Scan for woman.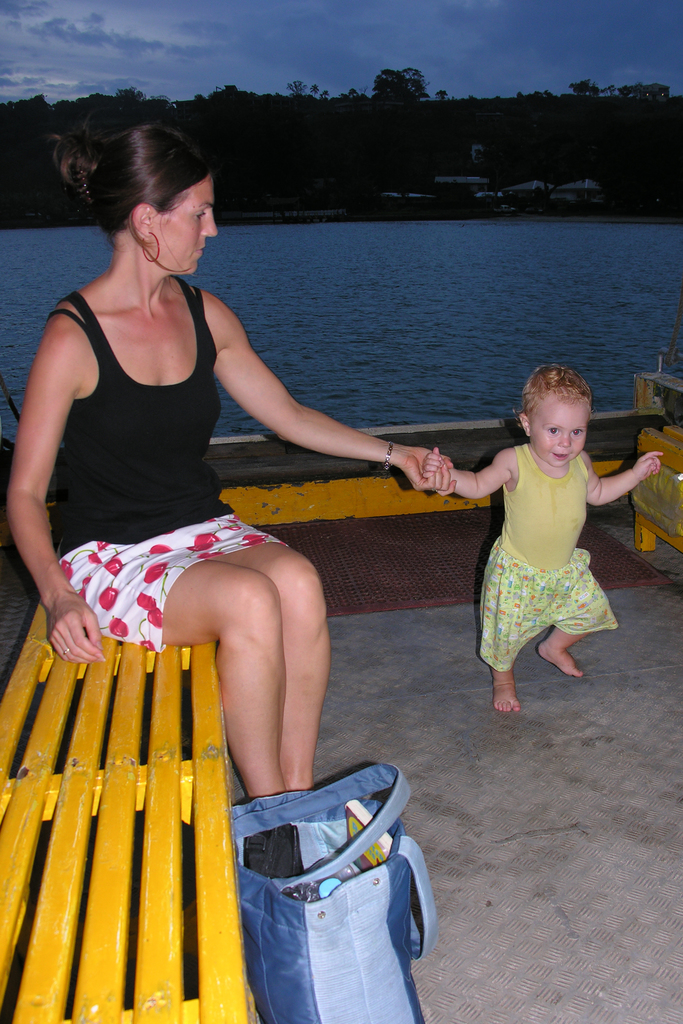
Scan result: <region>14, 109, 445, 965</region>.
